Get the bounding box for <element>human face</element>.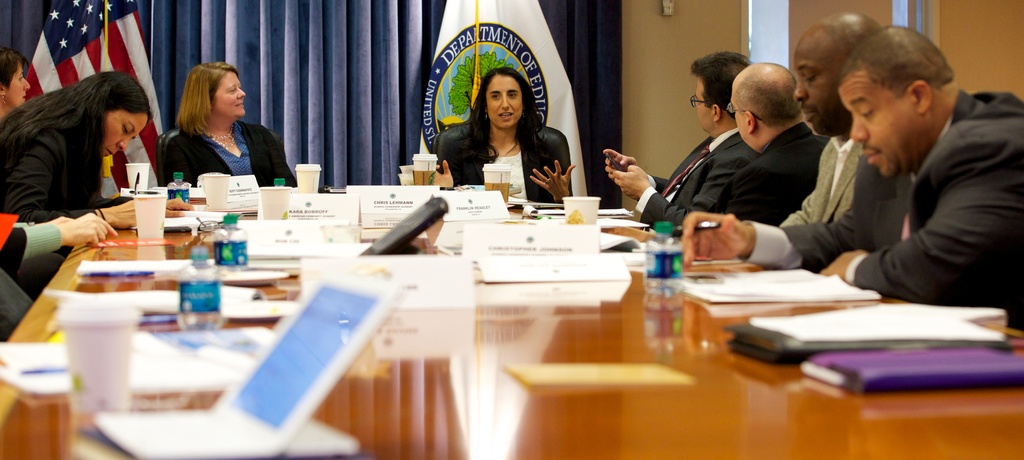
Rect(695, 78, 712, 131).
